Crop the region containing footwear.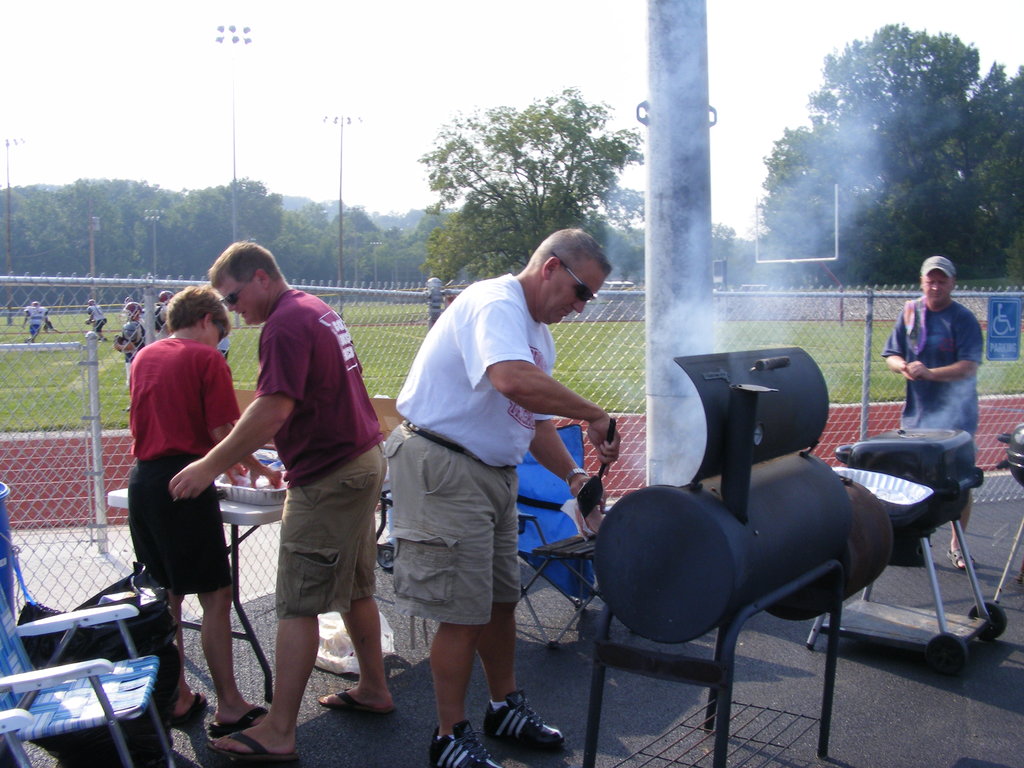
Crop region: left=177, top=692, right=209, bottom=729.
